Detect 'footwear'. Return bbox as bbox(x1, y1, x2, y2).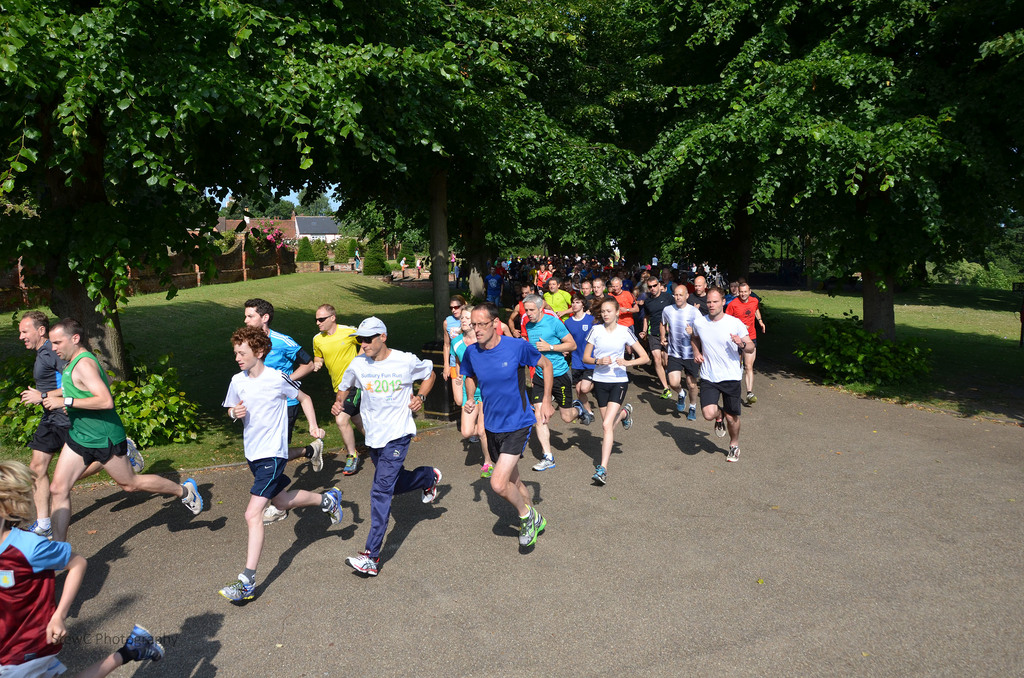
bbox(592, 461, 607, 483).
